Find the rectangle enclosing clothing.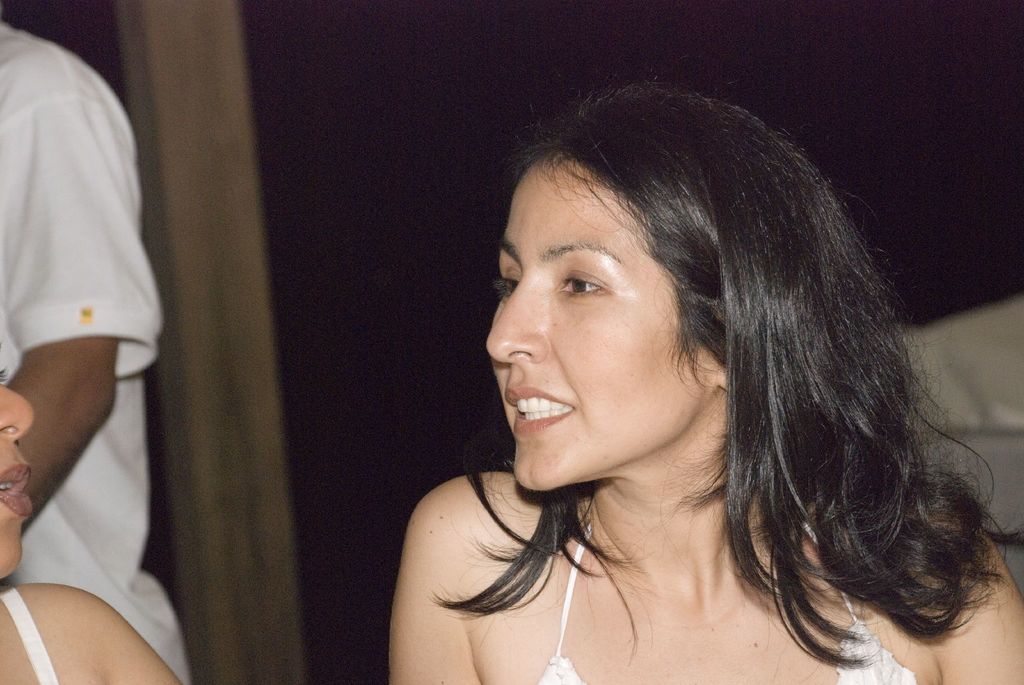
0:584:69:684.
